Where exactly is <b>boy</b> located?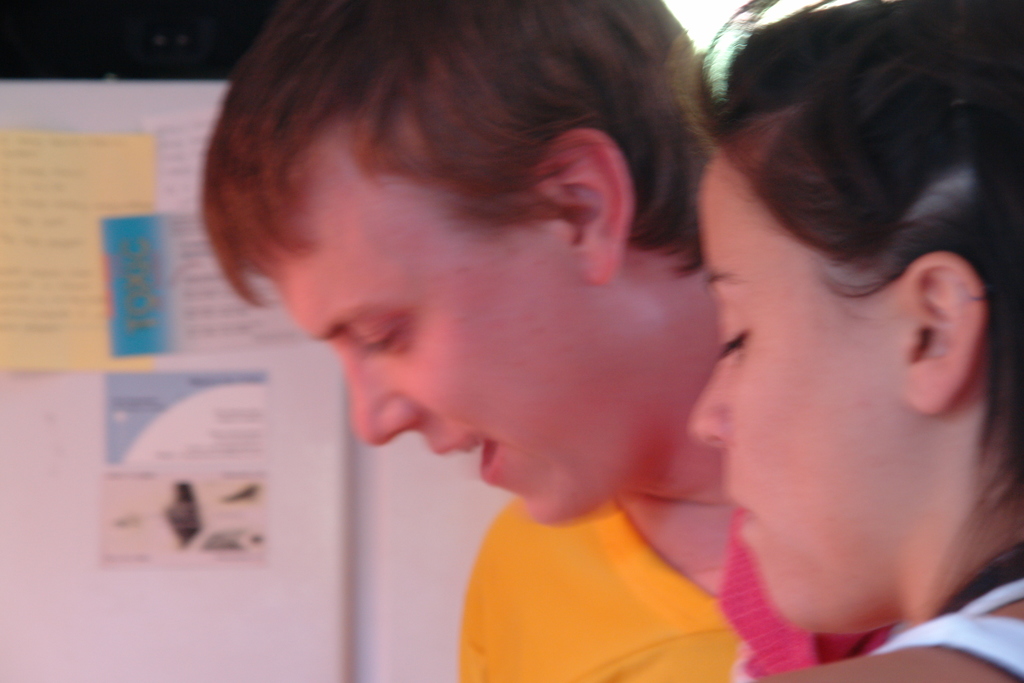
Its bounding box is 195, 2, 818, 680.
